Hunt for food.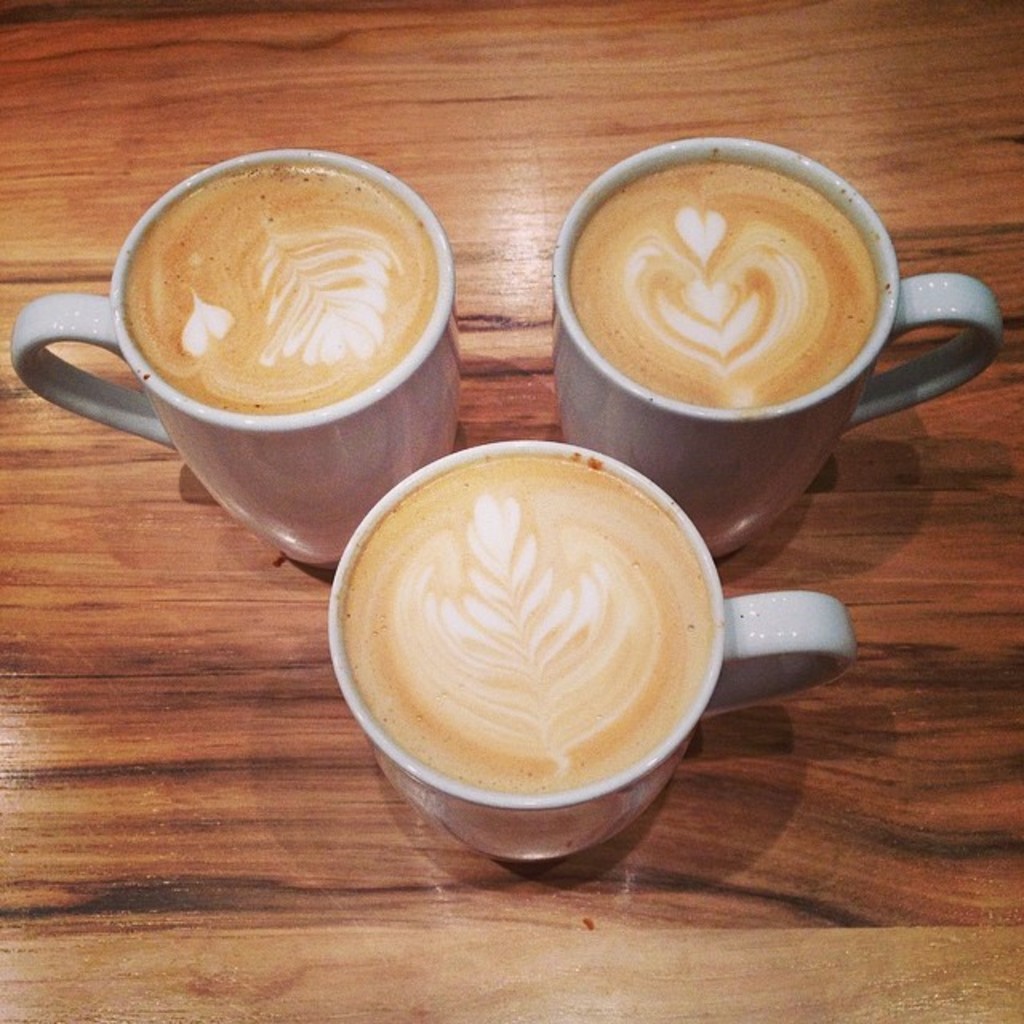
Hunted down at region(571, 158, 882, 411).
